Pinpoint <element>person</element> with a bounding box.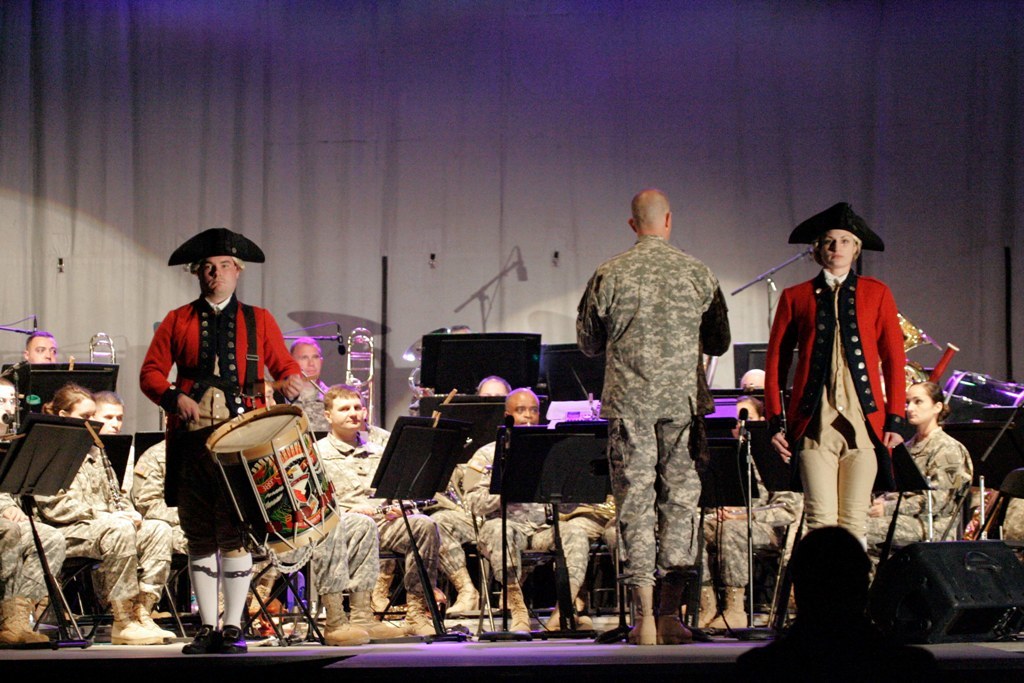
[139,213,291,617].
